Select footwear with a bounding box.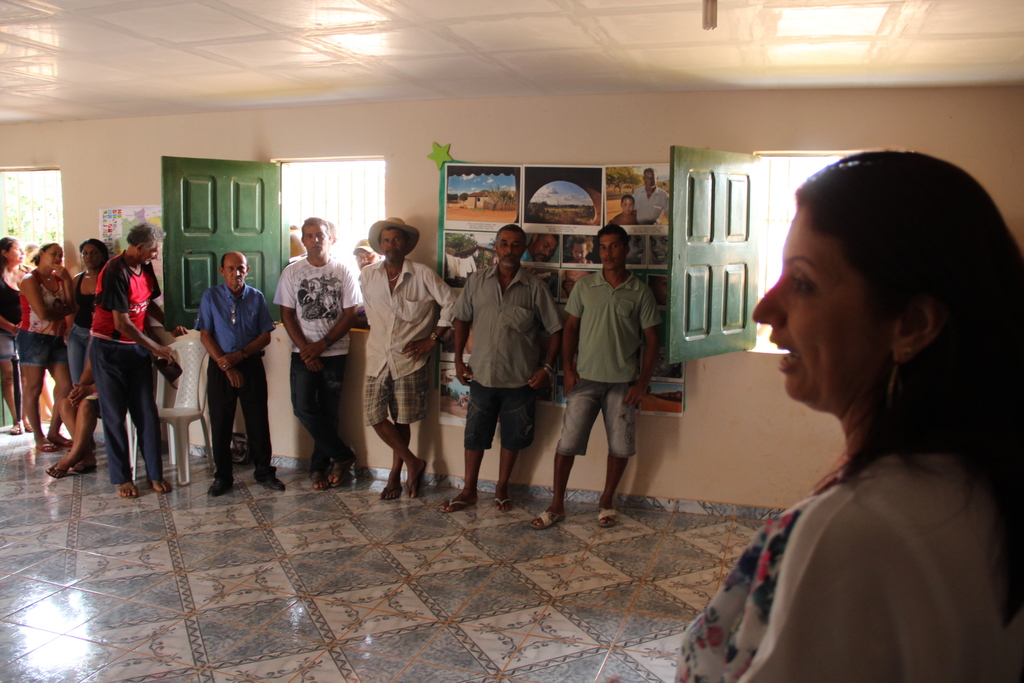
box(47, 434, 70, 450).
